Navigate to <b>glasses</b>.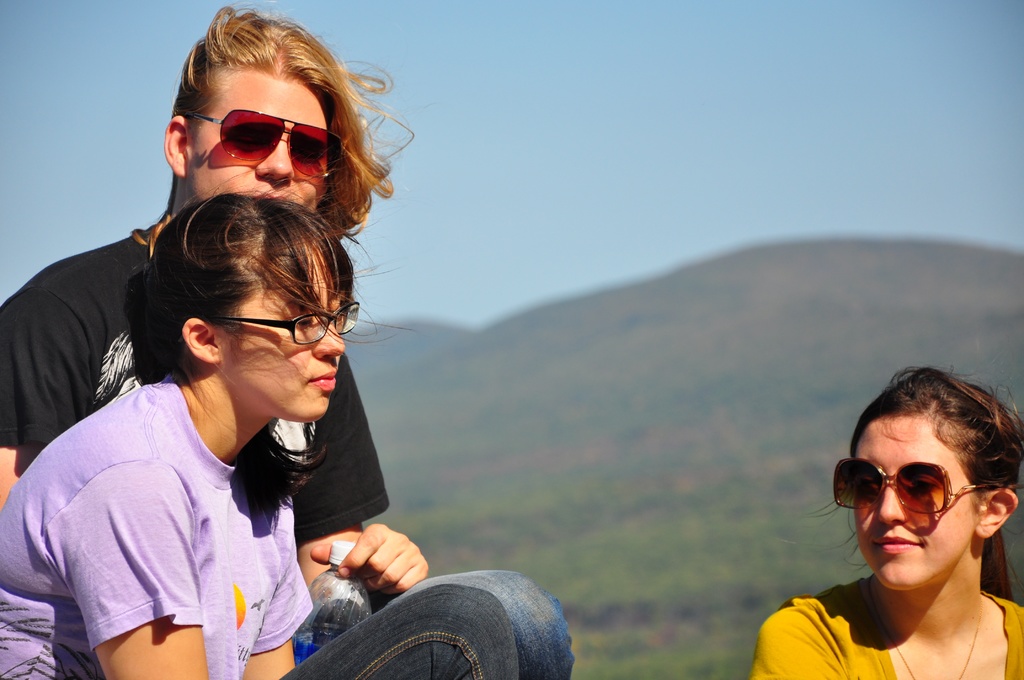
Navigation target: (196, 304, 361, 345).
